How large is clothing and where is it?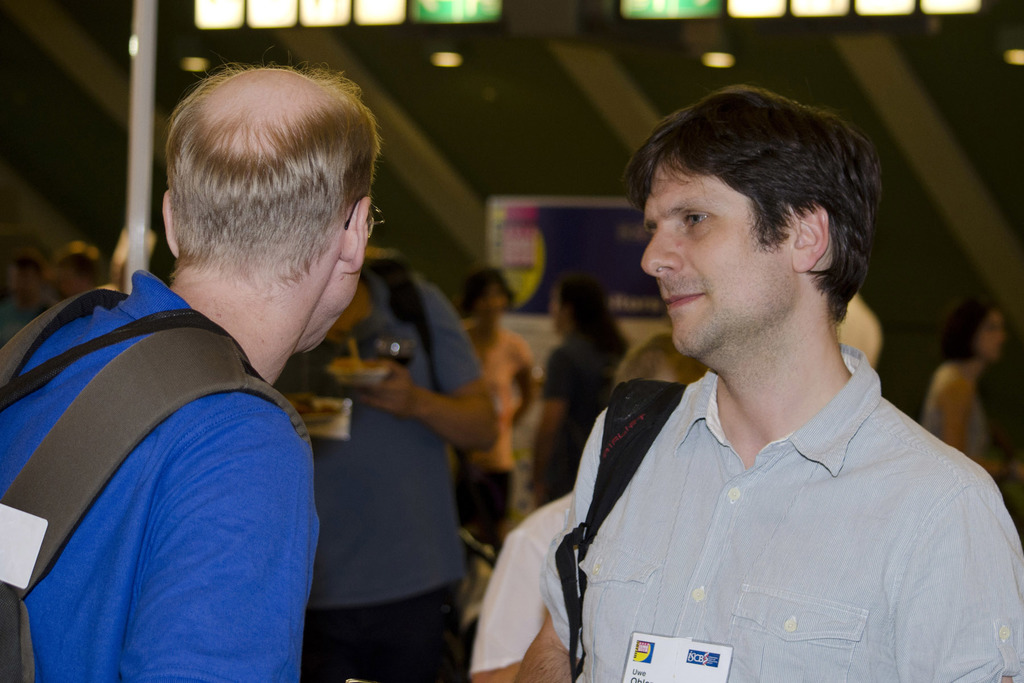
Bounding box: <box>3,281,298,682</box>.
